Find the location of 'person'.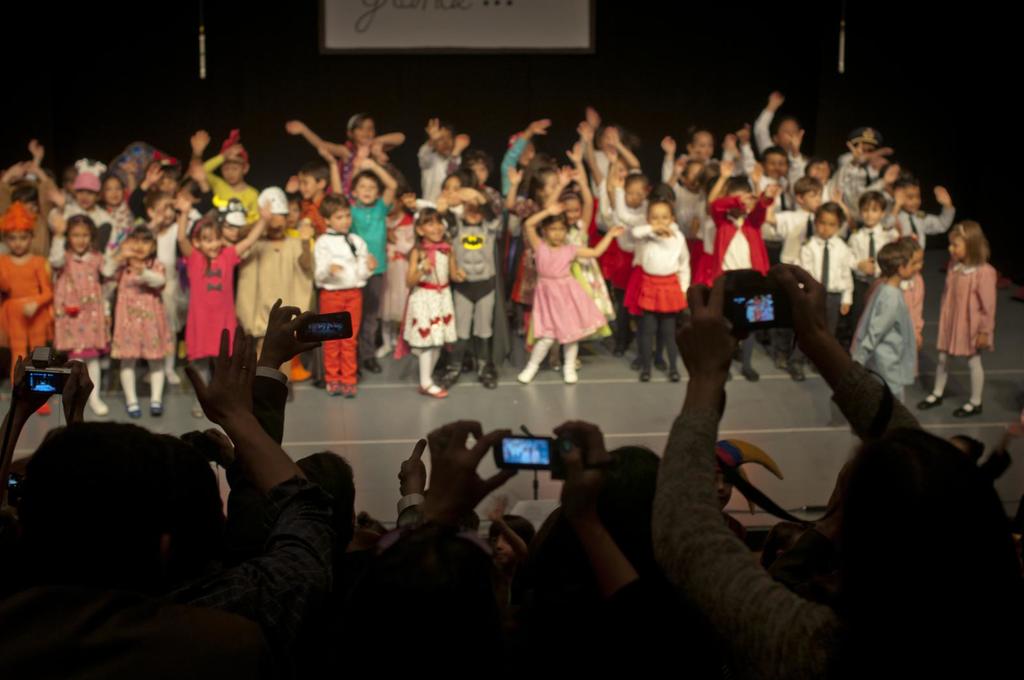
Location: box=[236, 185, 315, 401].
